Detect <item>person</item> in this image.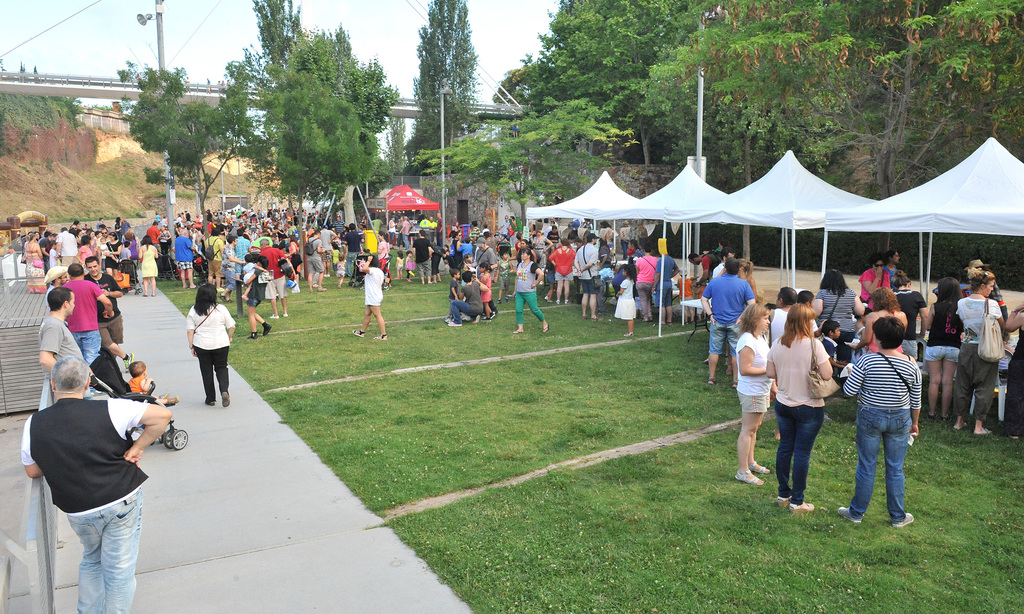
Detection: crop(730, 298, 772, 485).
